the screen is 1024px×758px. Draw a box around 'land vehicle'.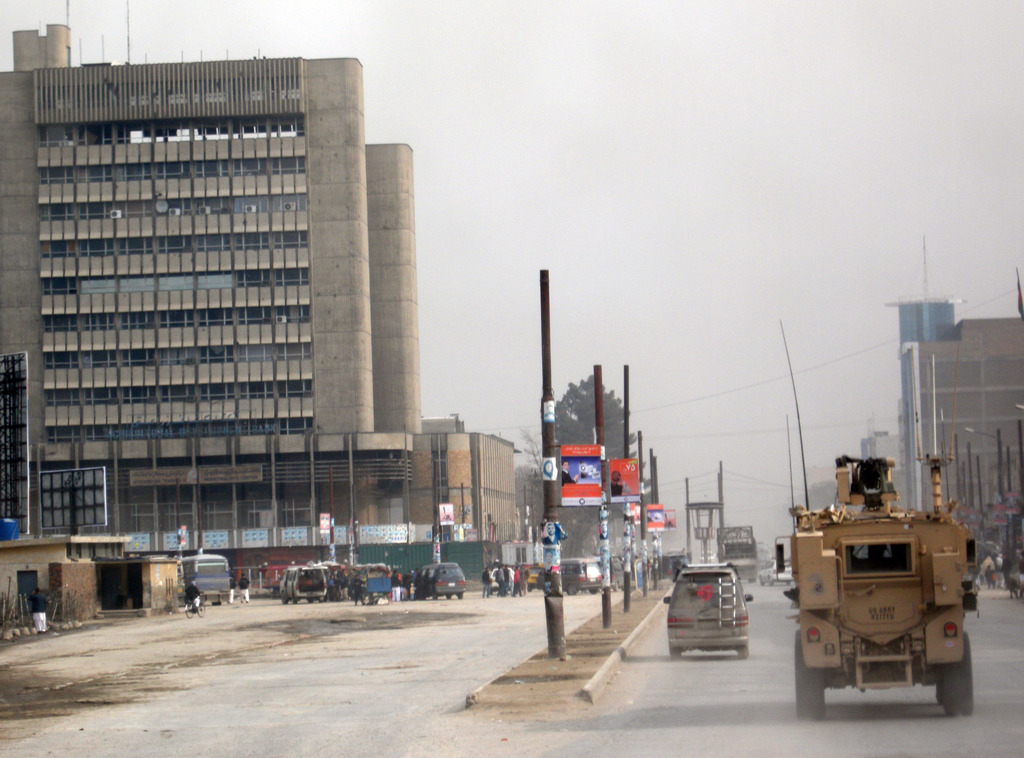
[663,565,753,660].
